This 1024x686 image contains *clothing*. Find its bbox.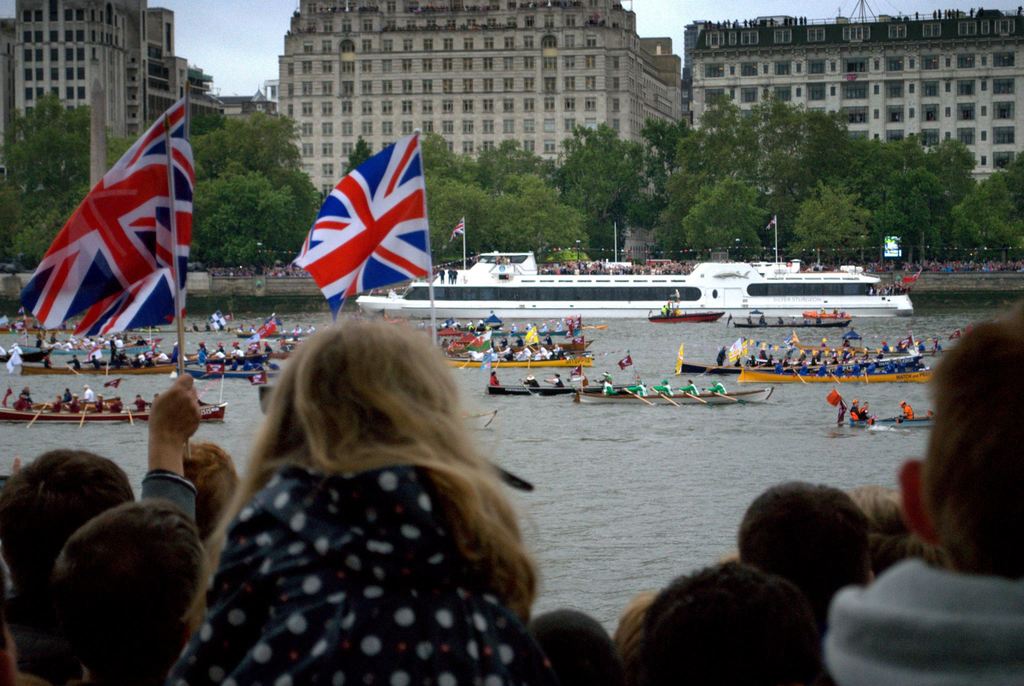
<bbox>812, 357, 817, 364</bbox>.
